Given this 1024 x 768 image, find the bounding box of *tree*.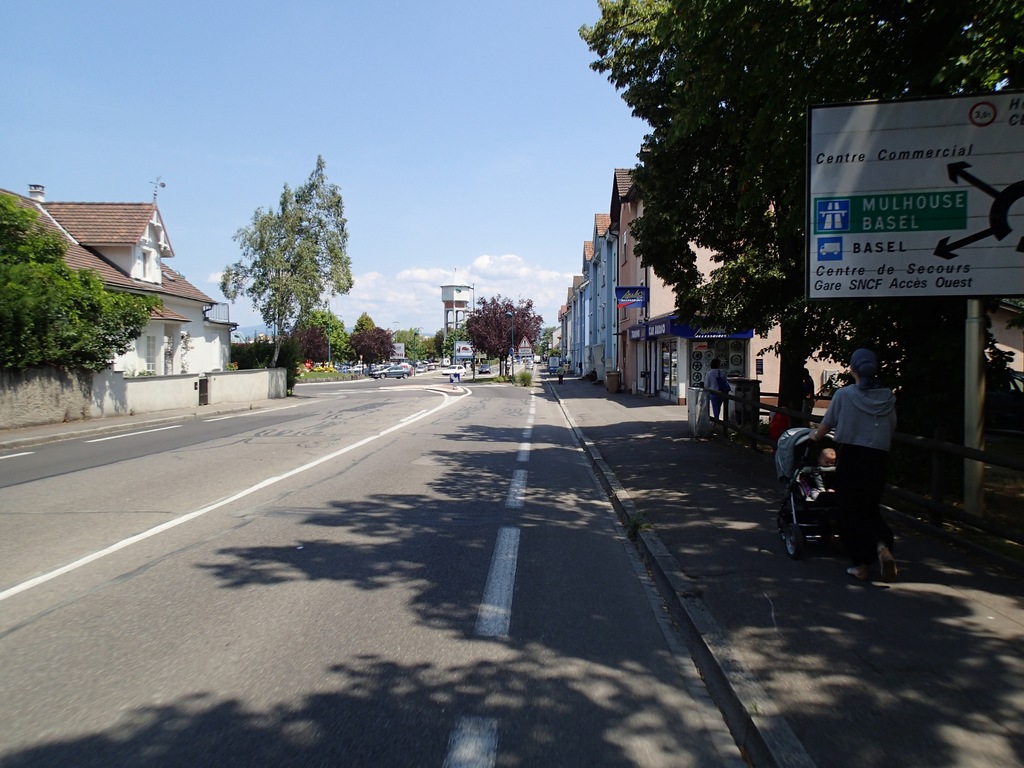
228:156:350:372.
